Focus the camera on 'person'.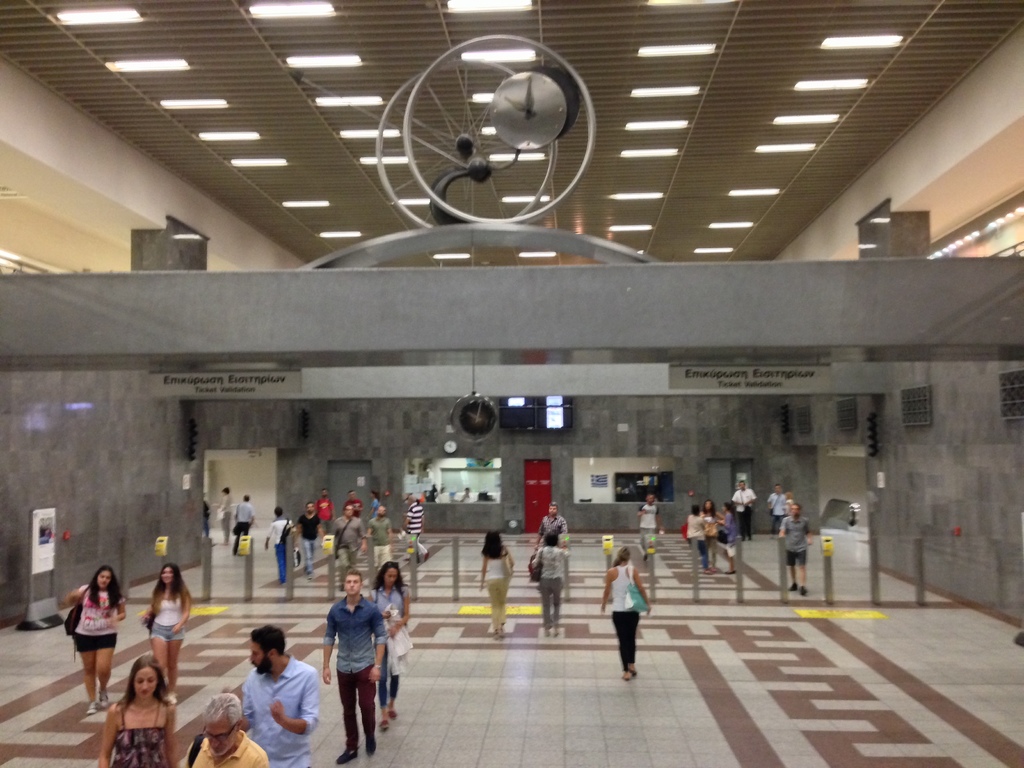
Focus region: select_region(687, 470, 756, 577).
